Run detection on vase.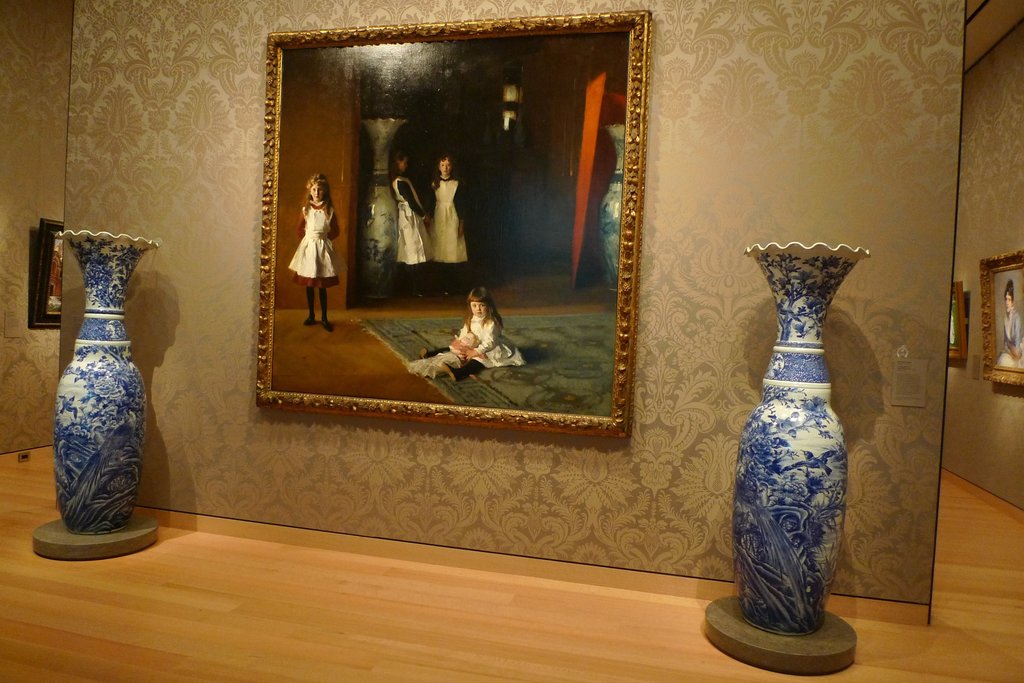
Result: Rect(735, 241, 874, 631).
